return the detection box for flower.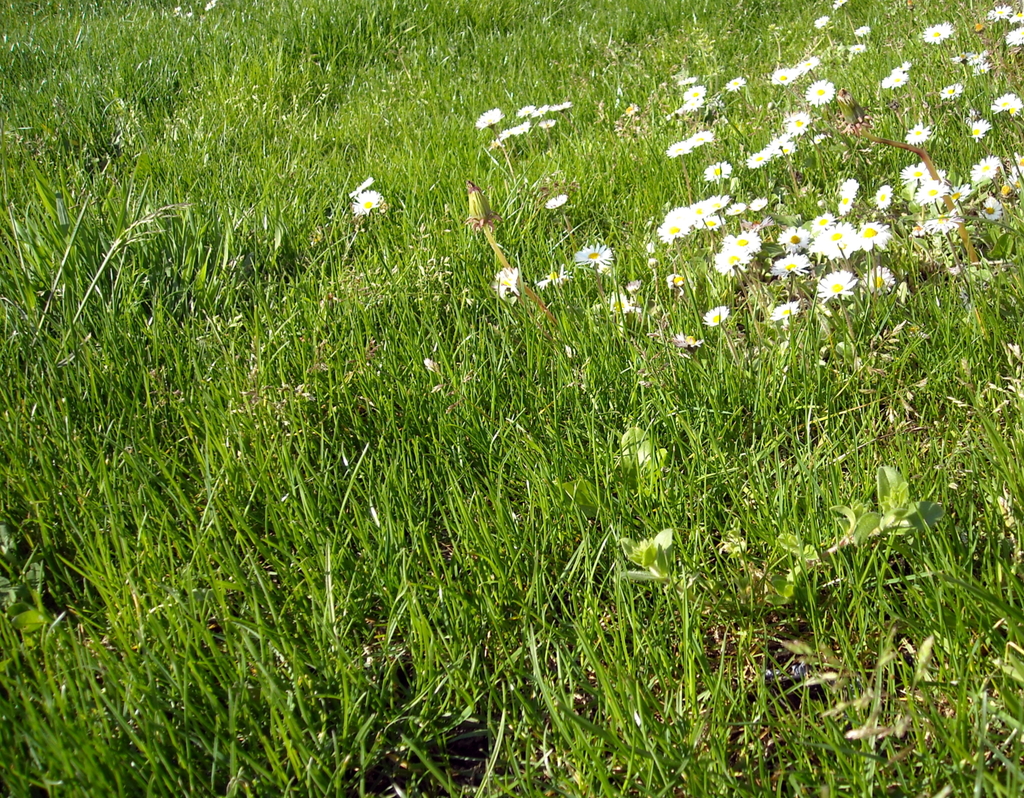
bbox=[924, 22, 949, 38].
